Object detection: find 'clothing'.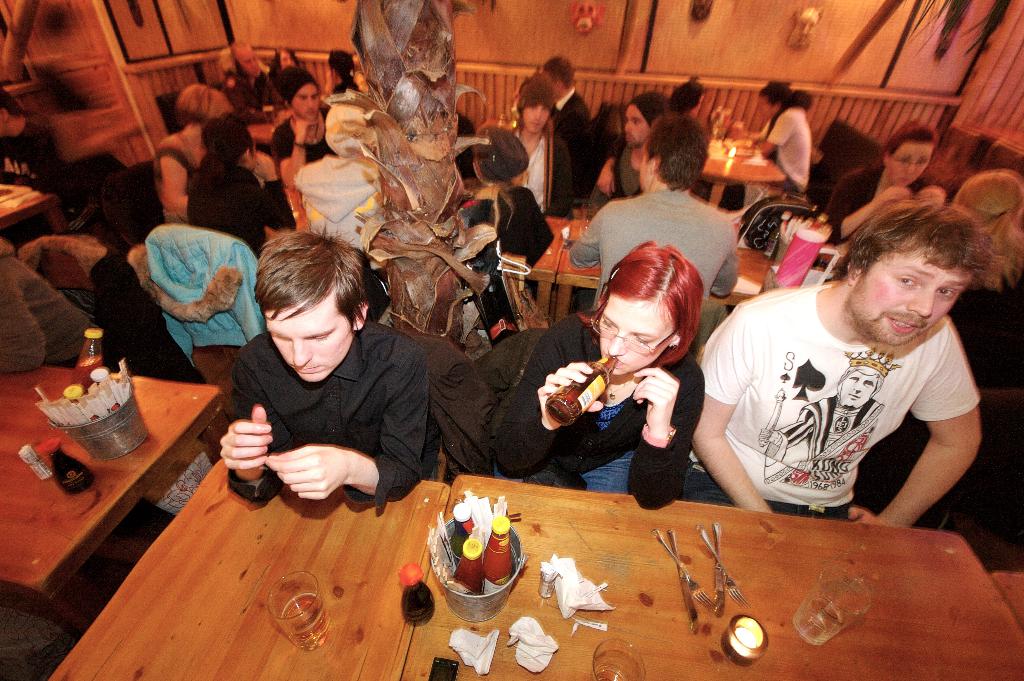
[227,314,431,504].
